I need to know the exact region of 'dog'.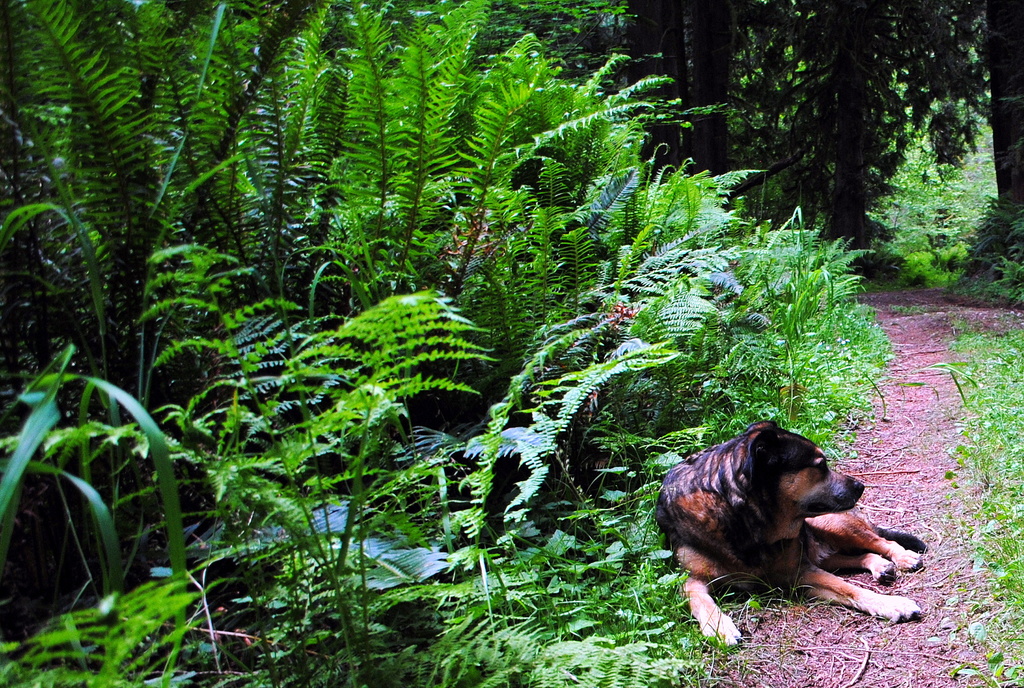
Region: (644, 418, 932, 648).
